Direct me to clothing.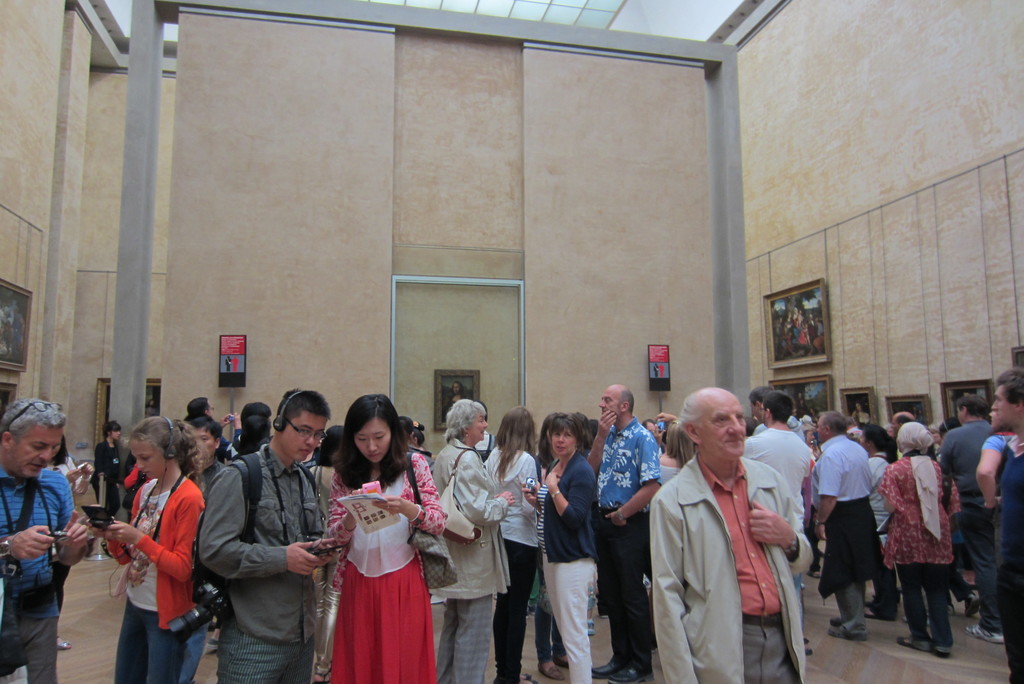
Direction: {"left": 323, "top": 479, "right": 442, "bottom": 667}.
